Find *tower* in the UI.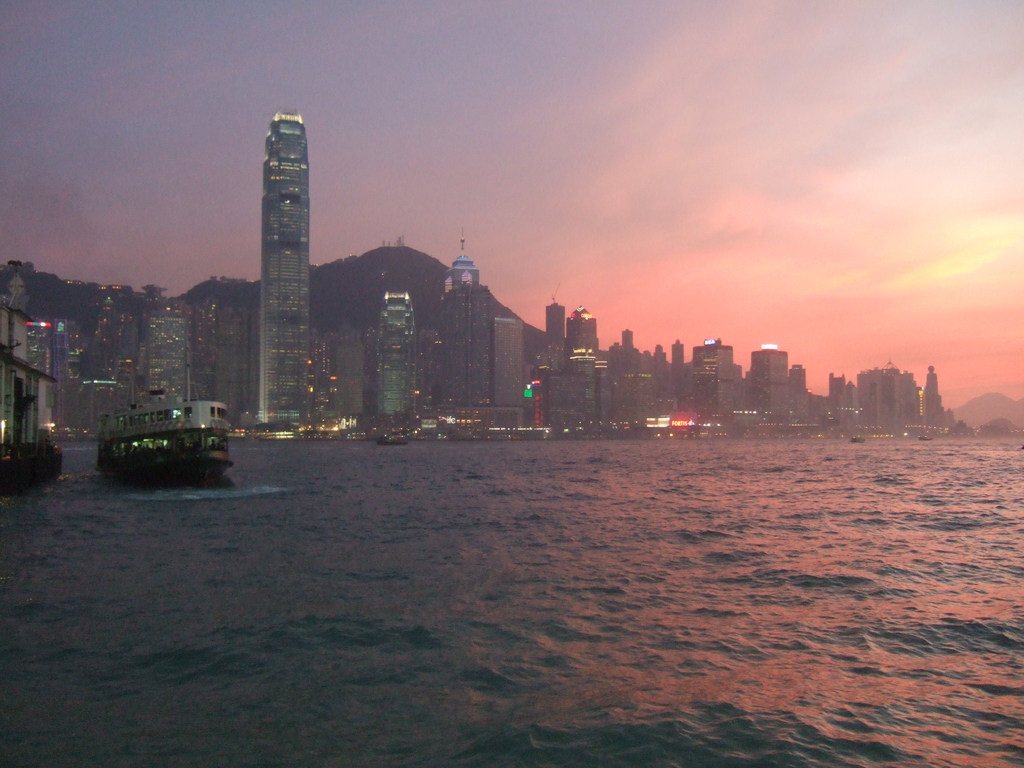
UI element at bbox(546, 292, 566, 351).
